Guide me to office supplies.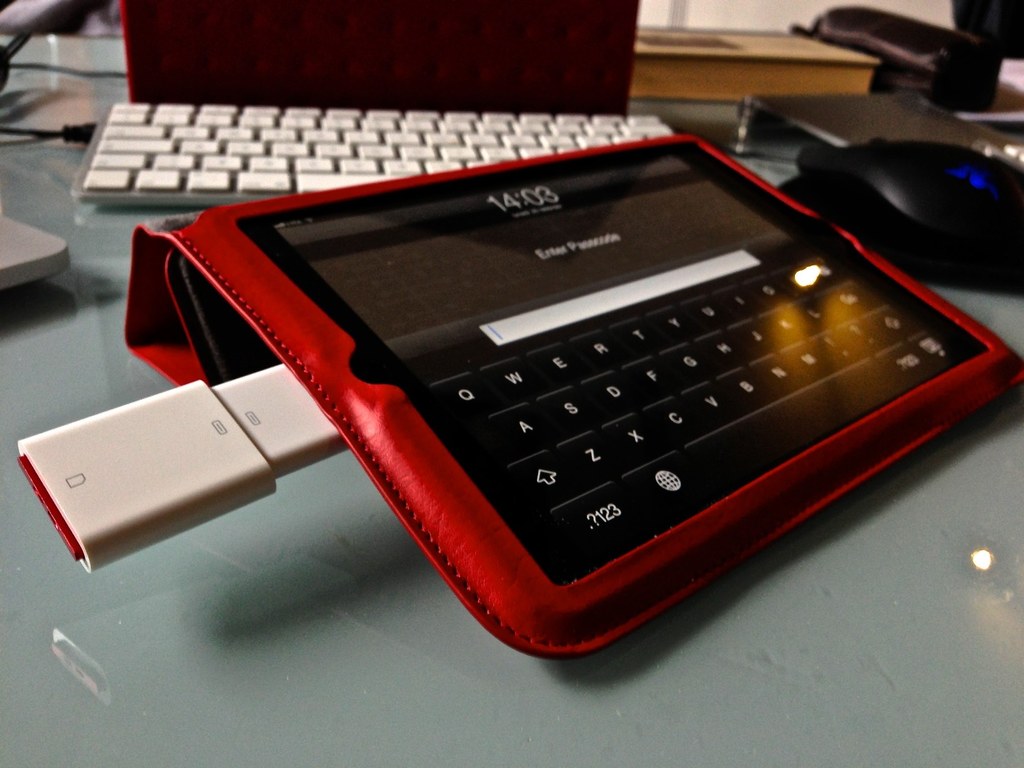
Guidance: <bbox>744, 88, 922, 163</bbox>.
